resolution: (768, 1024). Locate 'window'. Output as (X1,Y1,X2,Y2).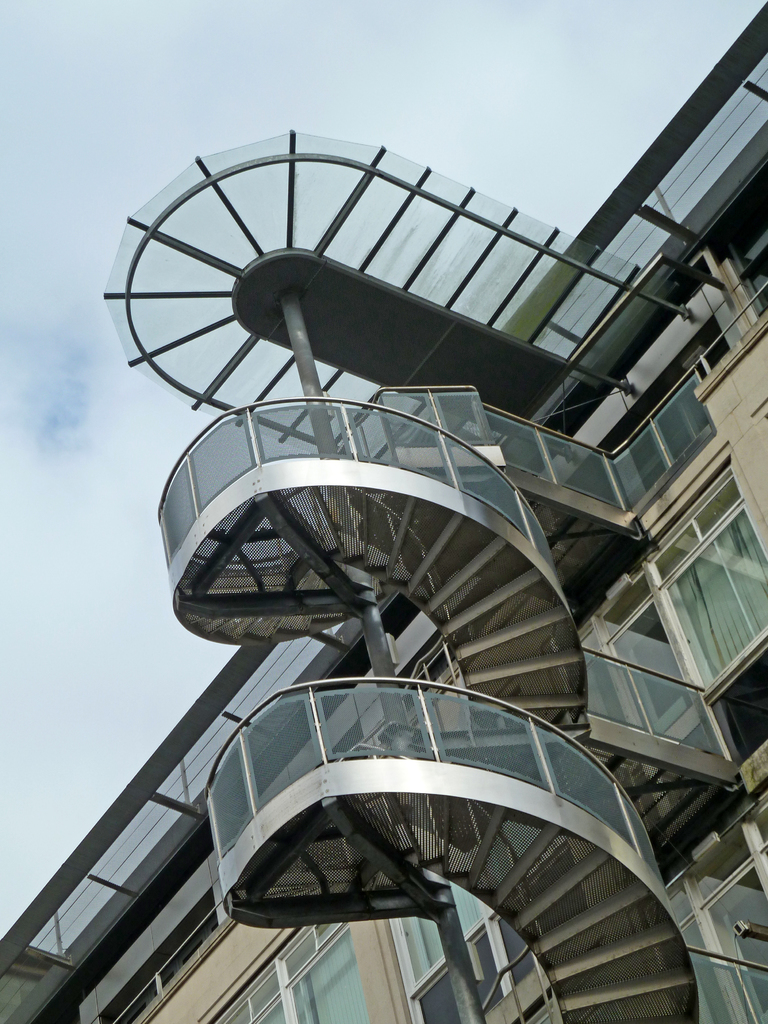
(639,459,767,708).
